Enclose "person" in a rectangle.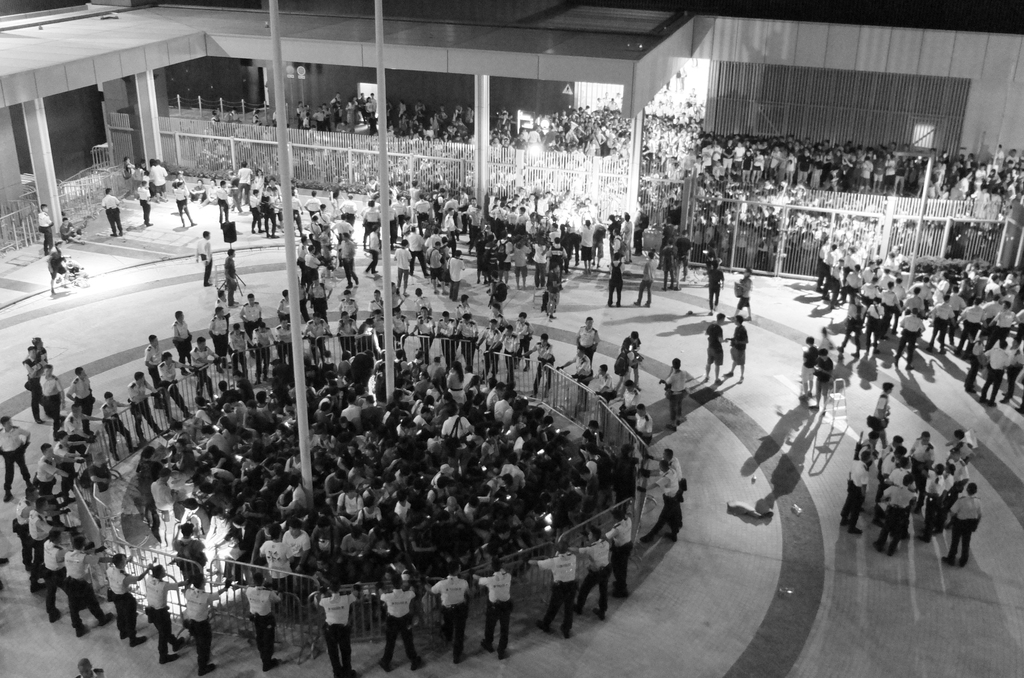
35, 196, 58, 255.
